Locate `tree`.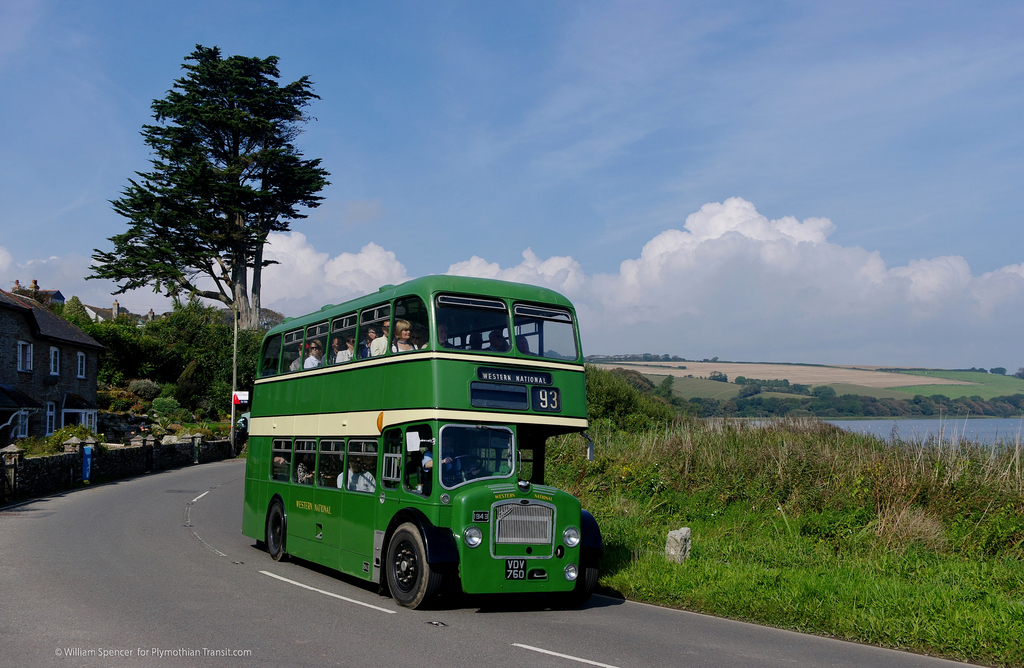
Bounding box: left=162, top=292, right=220, bottom=361.
